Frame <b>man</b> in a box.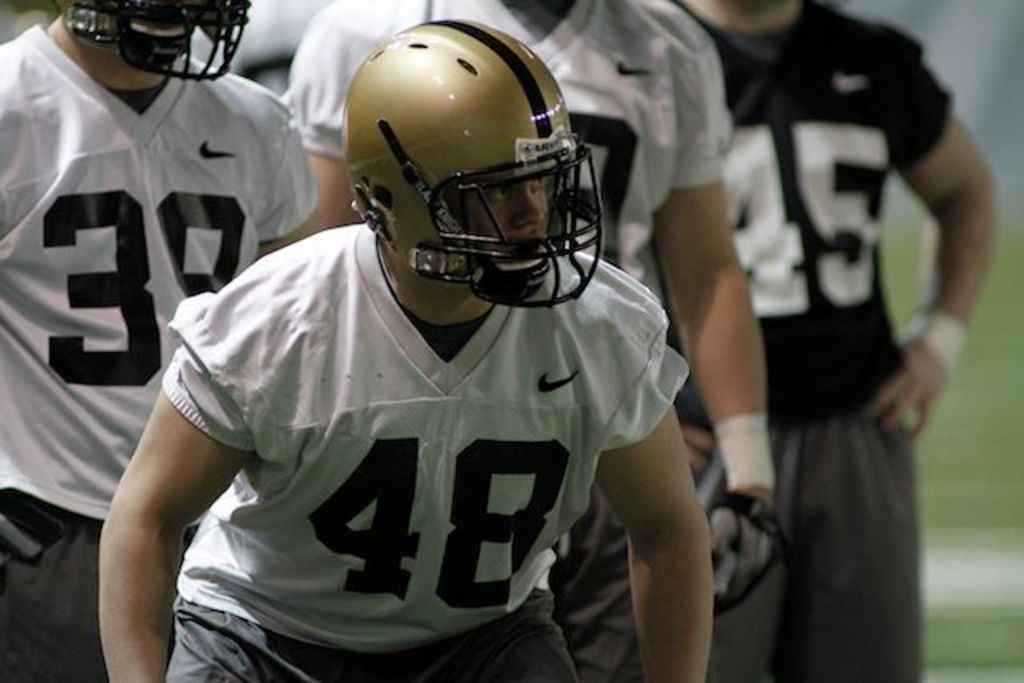
bbox(667, 0, 997, 681).
